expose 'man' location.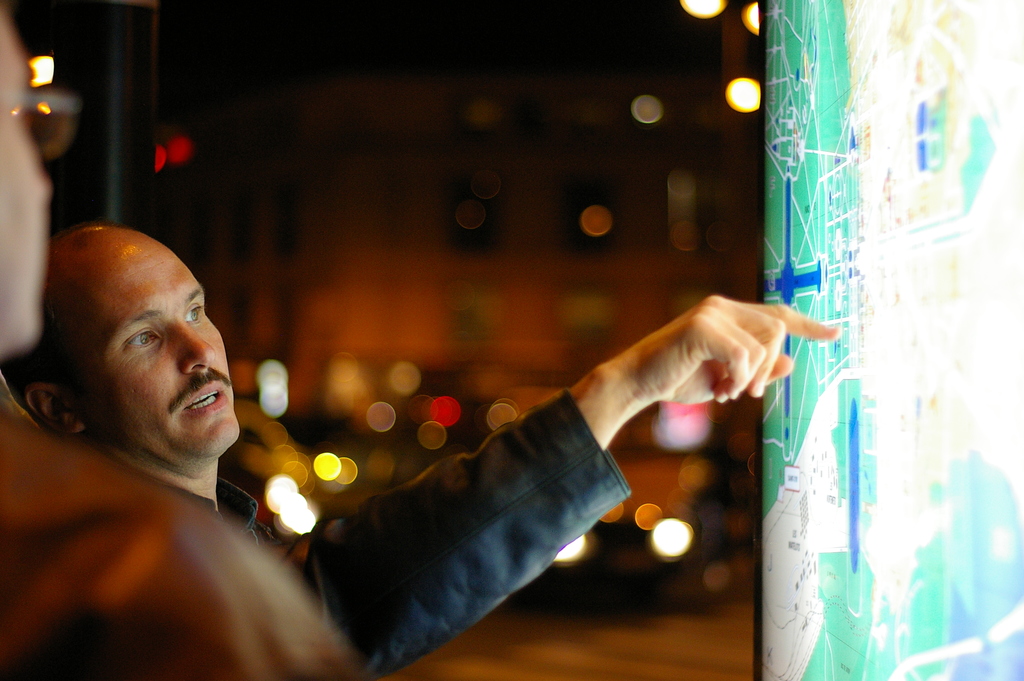
Exposed at [0, 227, 838, 678].
